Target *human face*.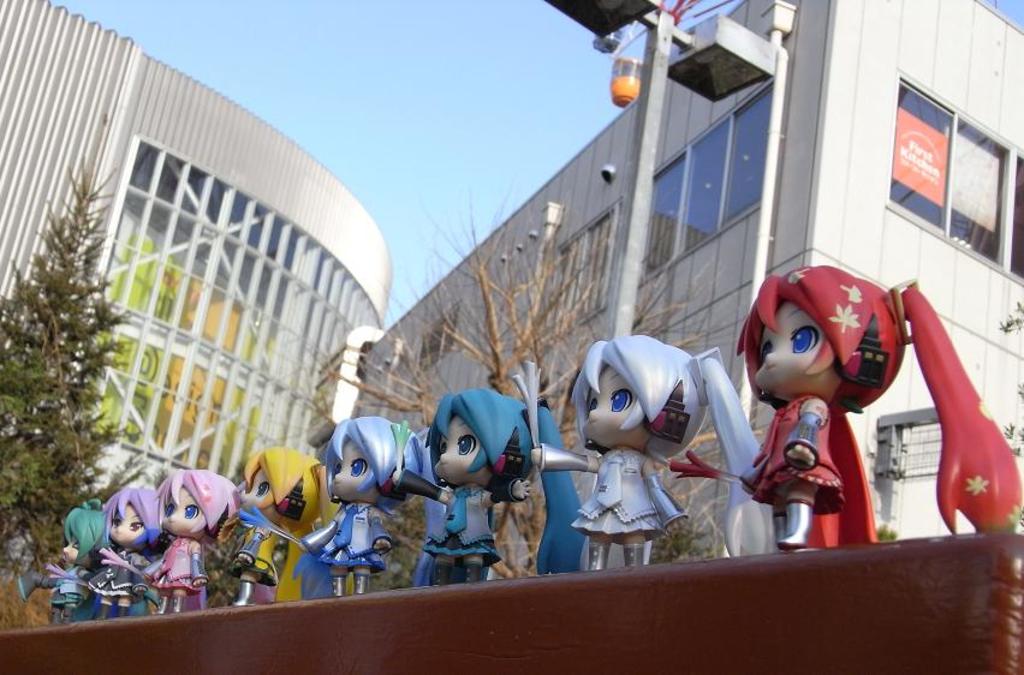
Target region: BBox(573, 363, 648, 453).
